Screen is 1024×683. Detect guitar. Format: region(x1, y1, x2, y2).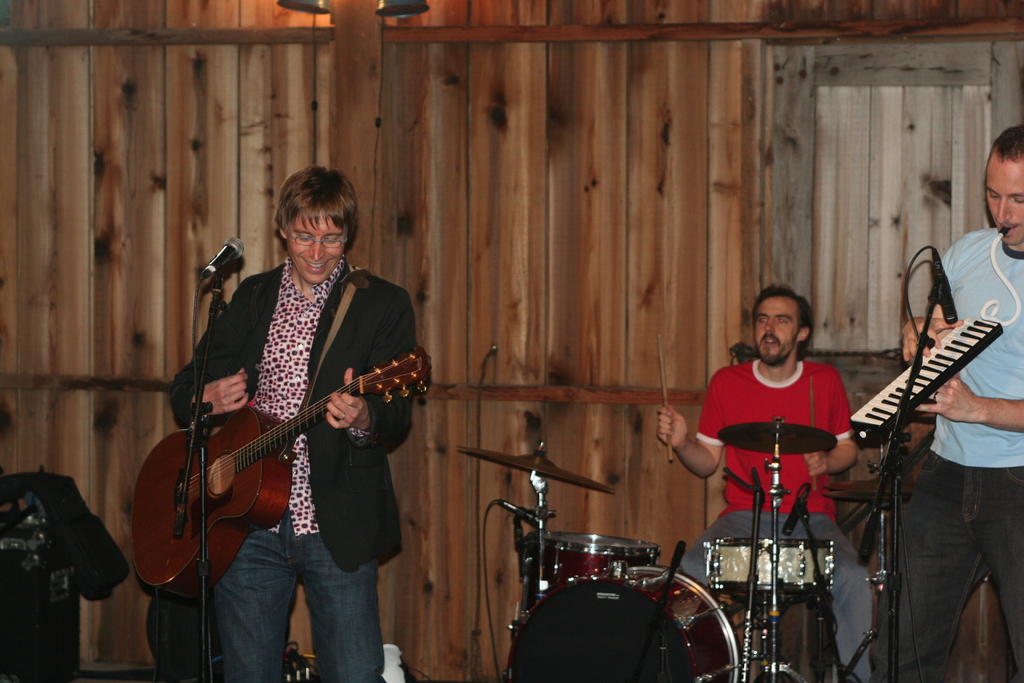
region(125, 329, 422, 587).
